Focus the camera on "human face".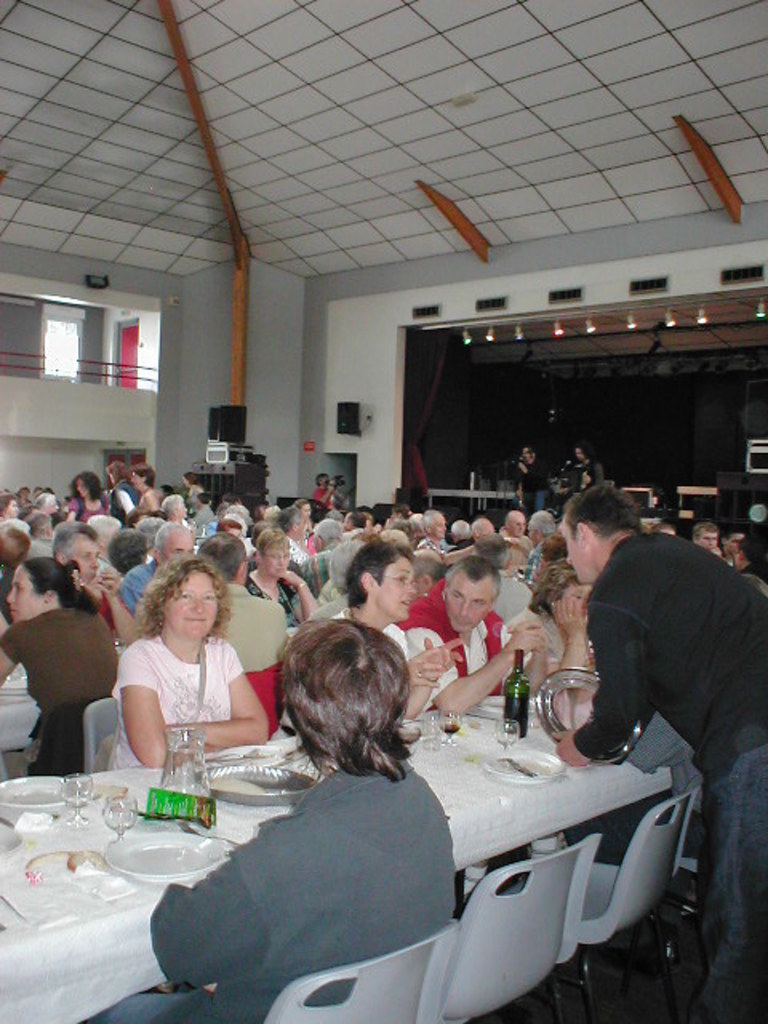
Focus region: [69,531,109,581].
